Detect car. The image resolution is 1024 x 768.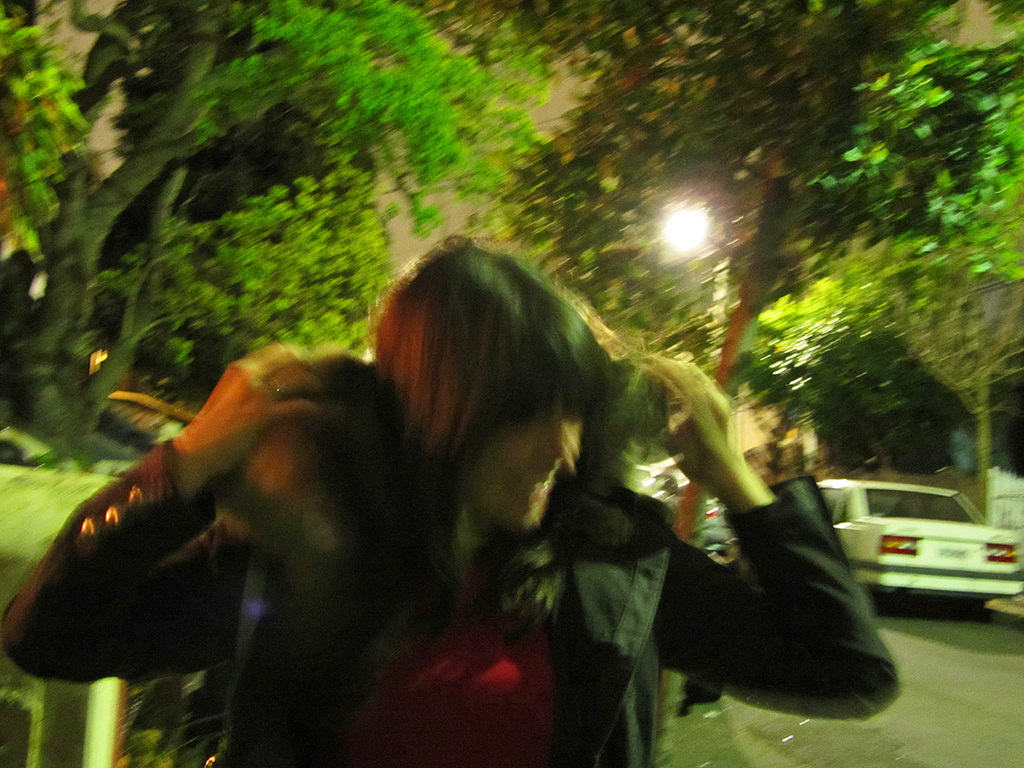
box=[0, 463, 129, 767].
